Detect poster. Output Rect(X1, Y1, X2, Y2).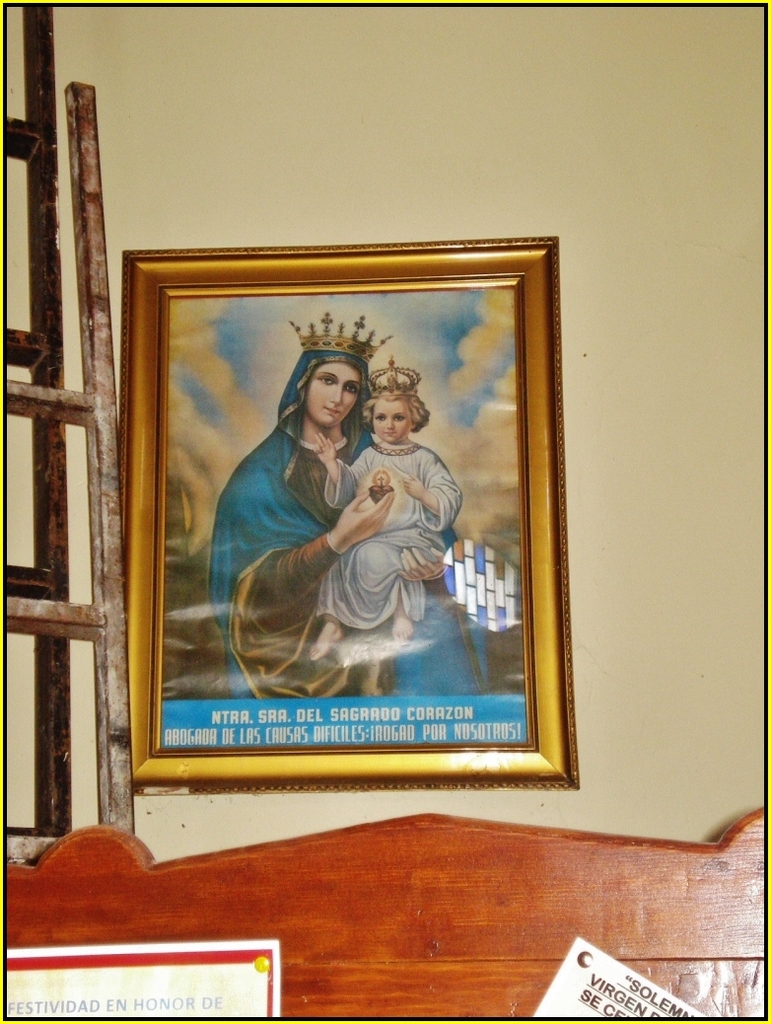
Rect(160, 277, 544, 762).
